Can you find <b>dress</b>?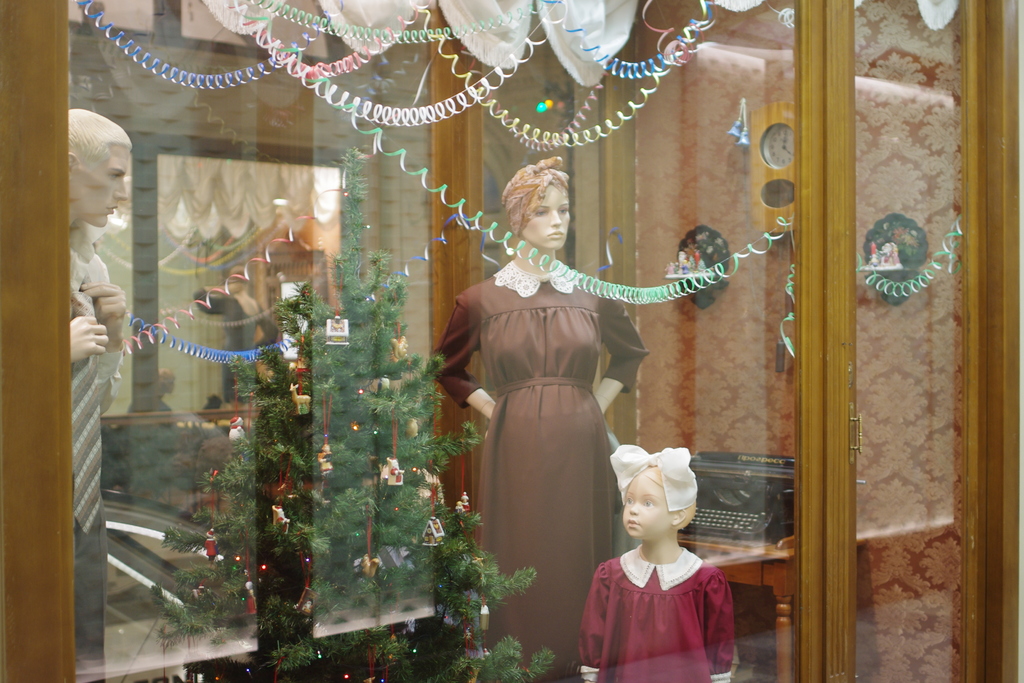
Yes, bounding box: 431:264:649:682.
